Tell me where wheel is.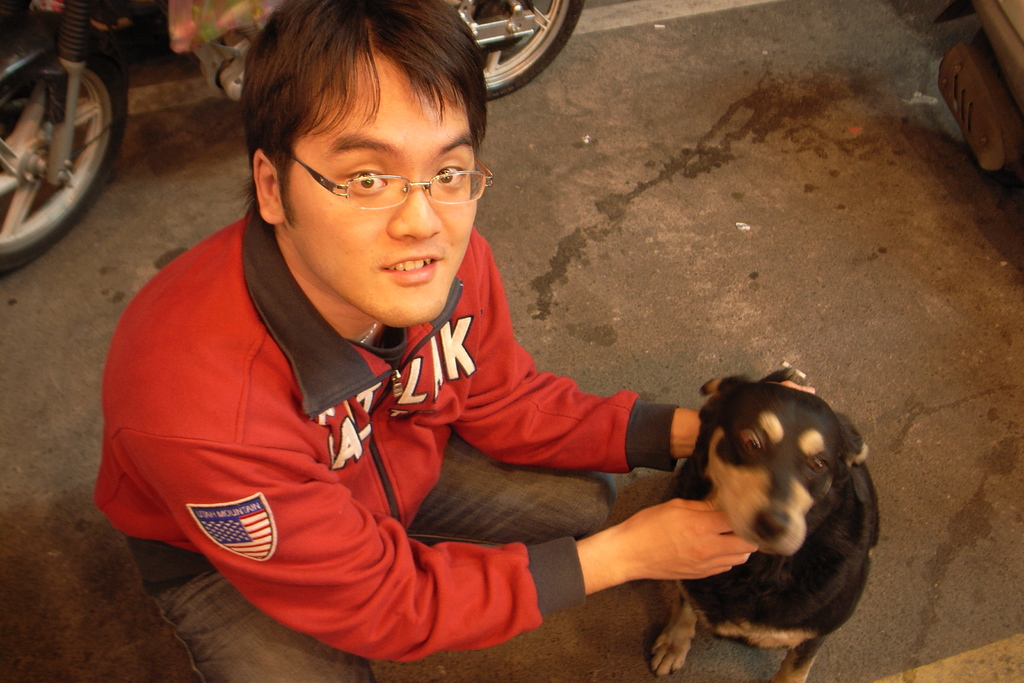
wheel is at BBox(451, 0, 590, 99).
